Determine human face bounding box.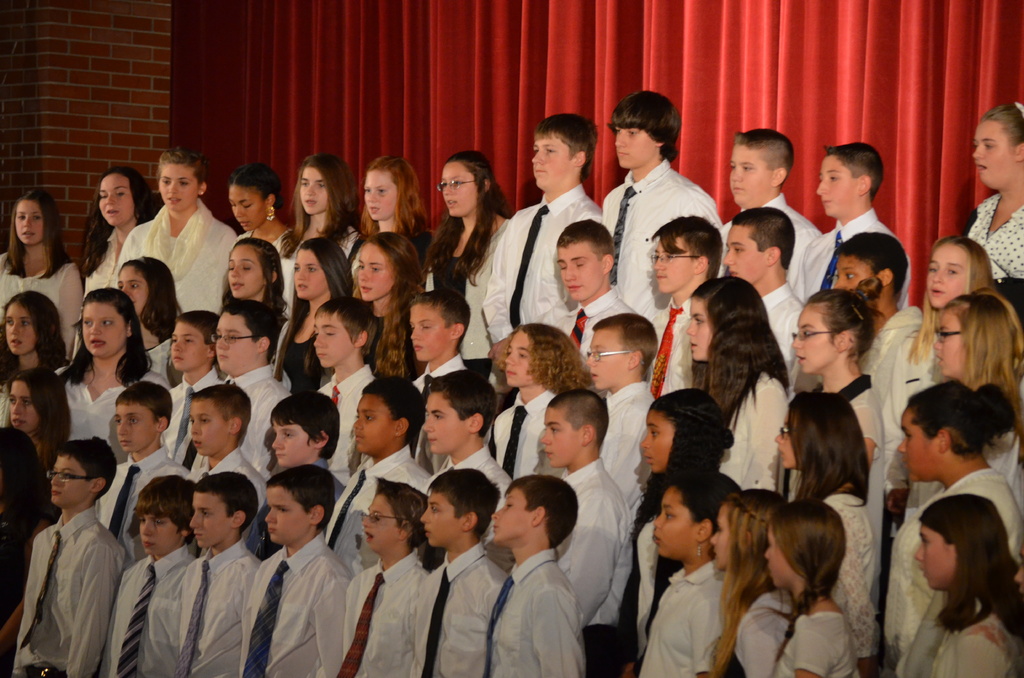
Determined: l=192, t=492, r=231, b=545.
